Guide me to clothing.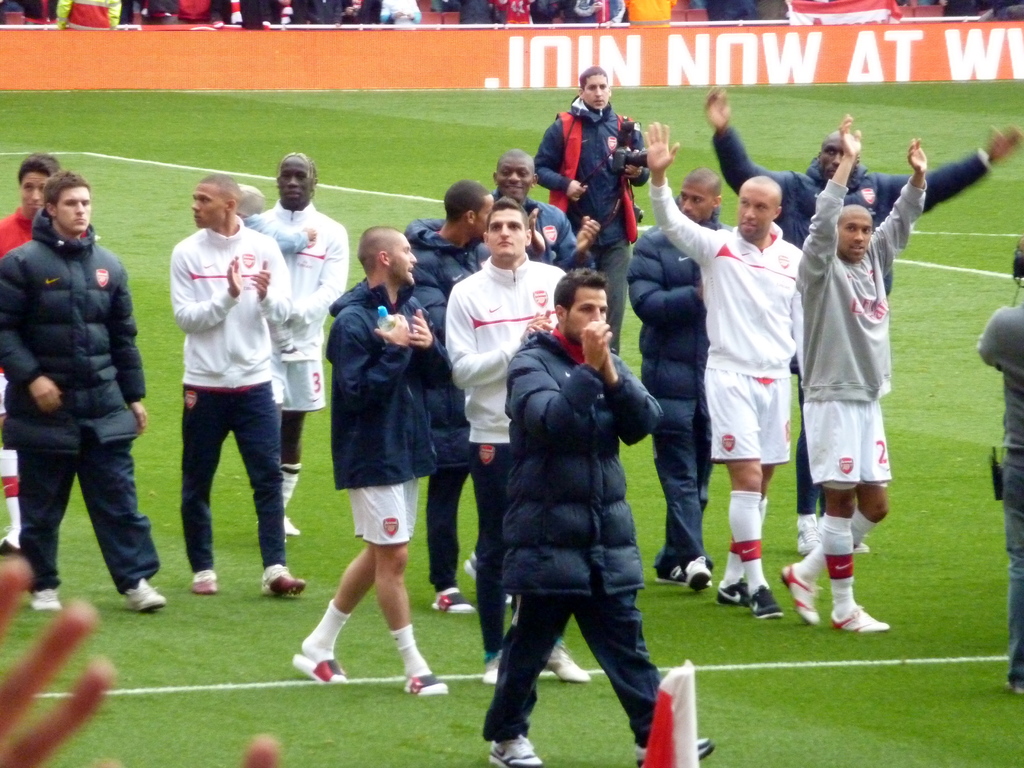
Guidance: 710 126 993 515.
